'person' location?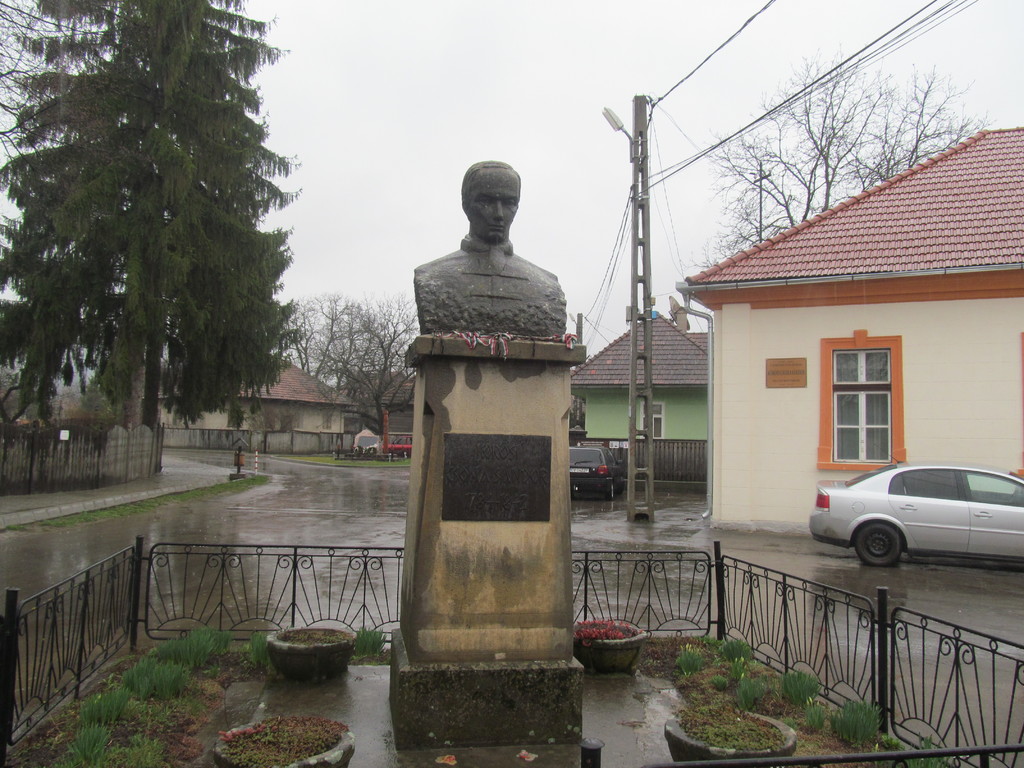
<region>412, 127, 588, 415</region>
